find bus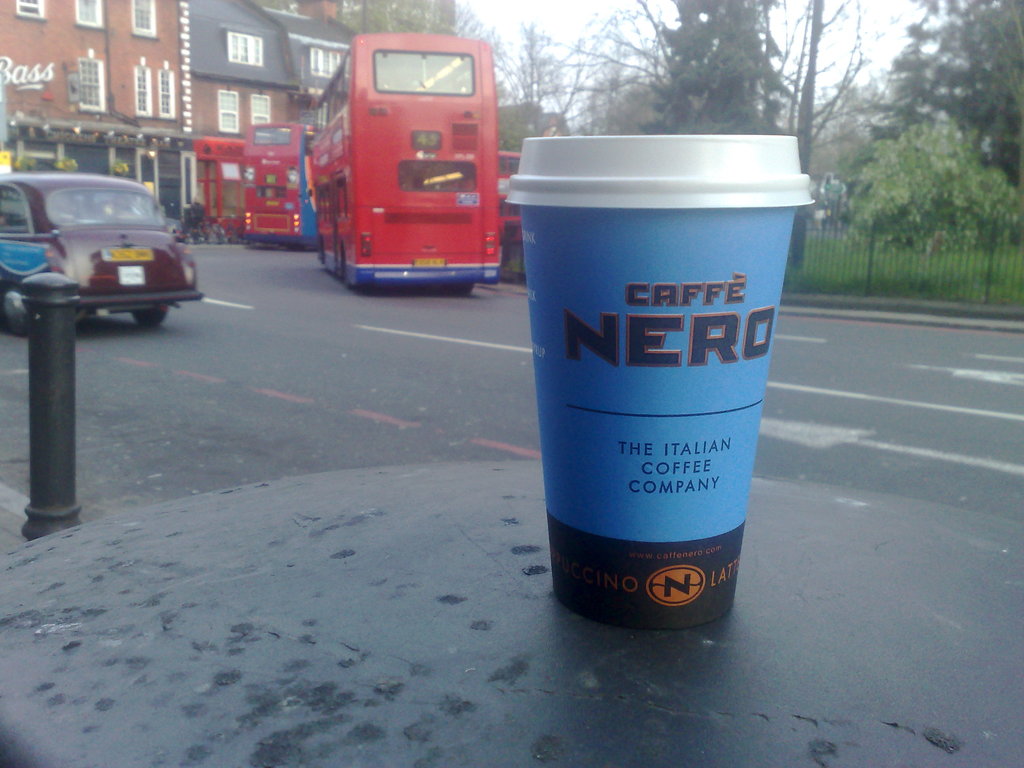
488, 144, 524, 238
